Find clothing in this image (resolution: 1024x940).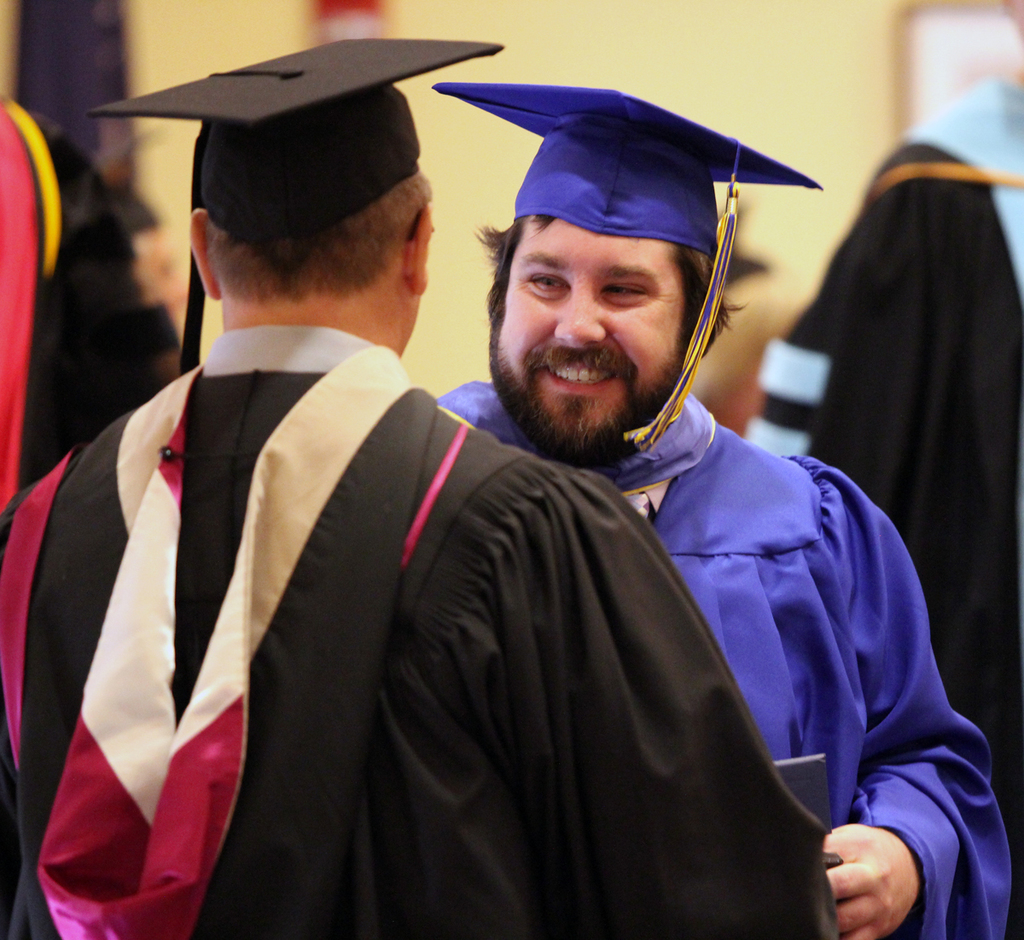
rect(27, 261, 760, 939).
